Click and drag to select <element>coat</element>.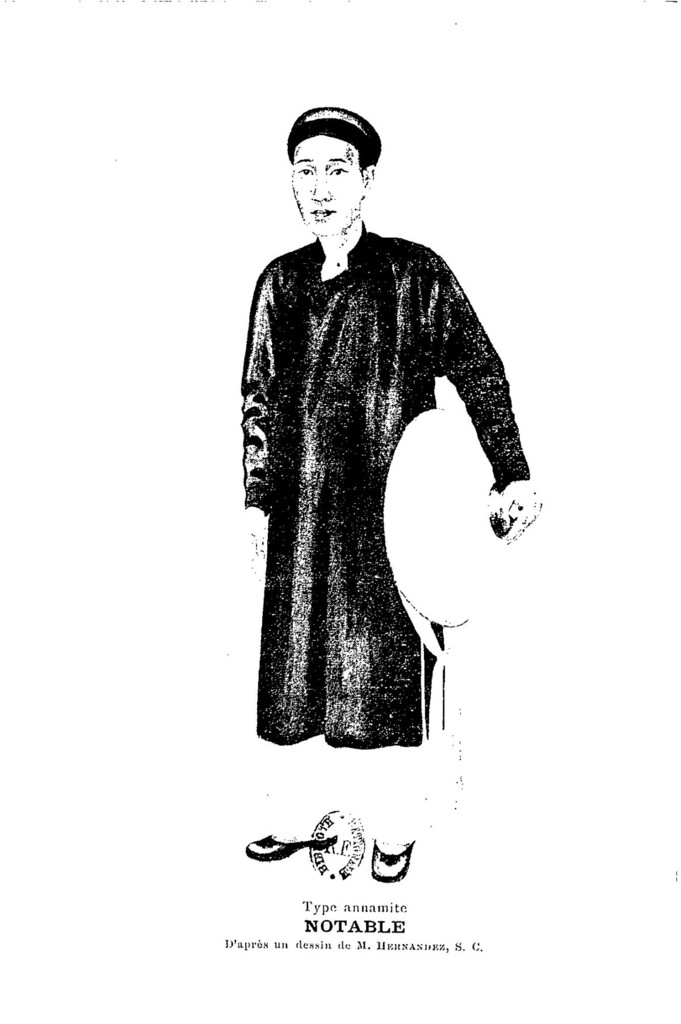
Selection: select_region(248, 184, 507, 764).
